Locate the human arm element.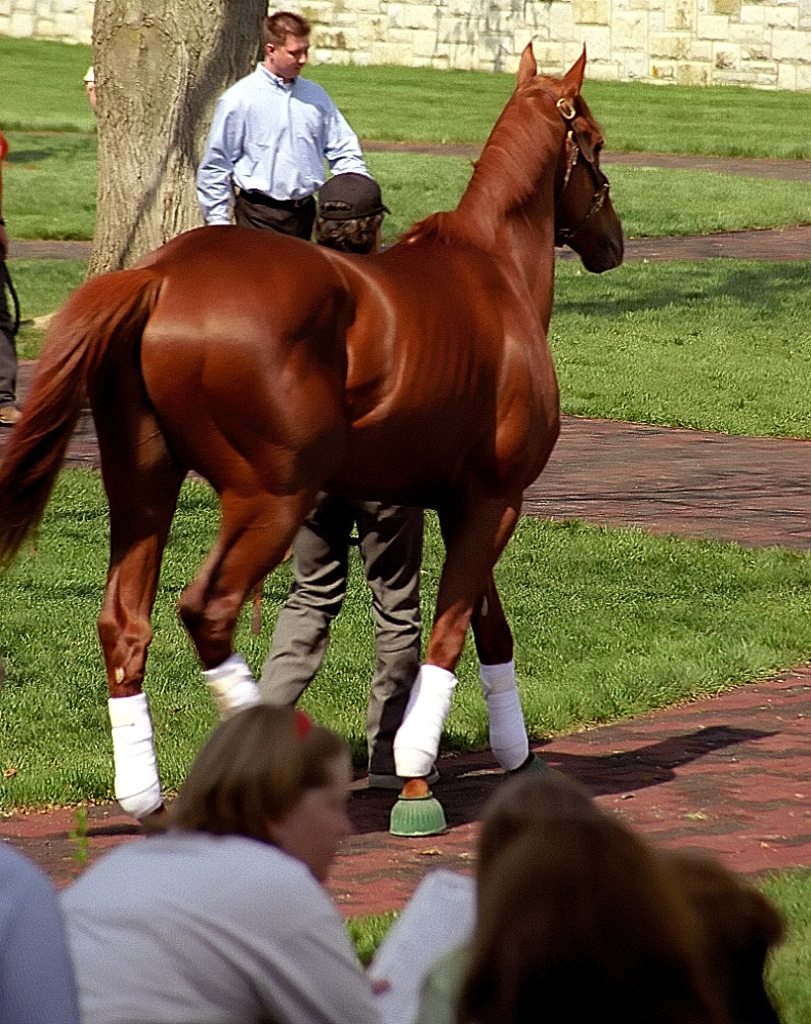
Element bbox: box(0, 861, 86, 1023).
